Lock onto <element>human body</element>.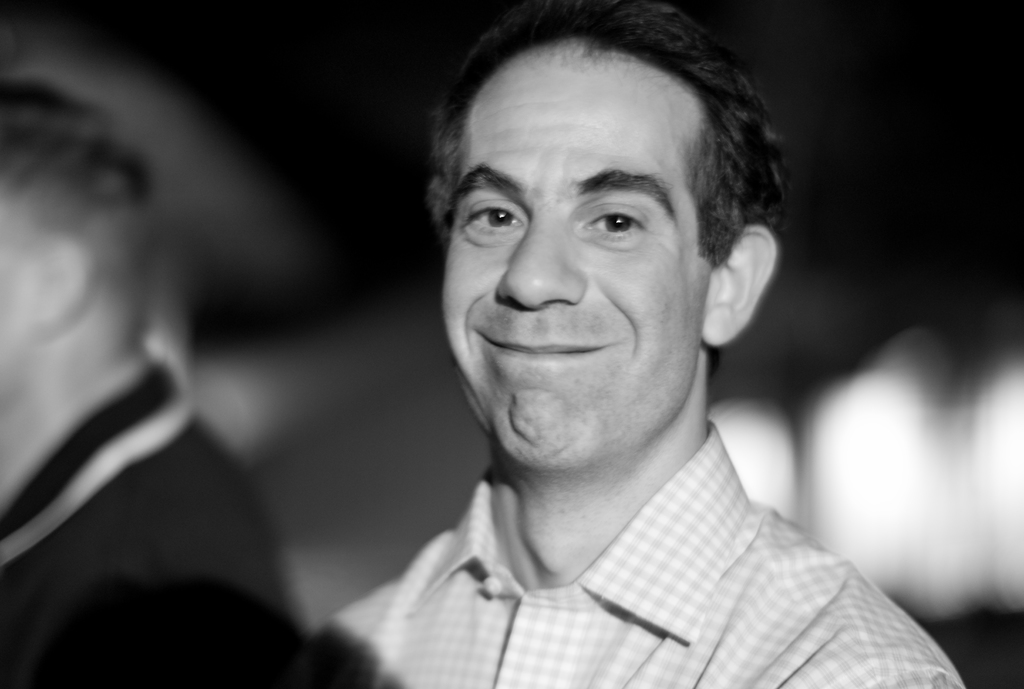
Locked: (0, 132, 262, 688).
